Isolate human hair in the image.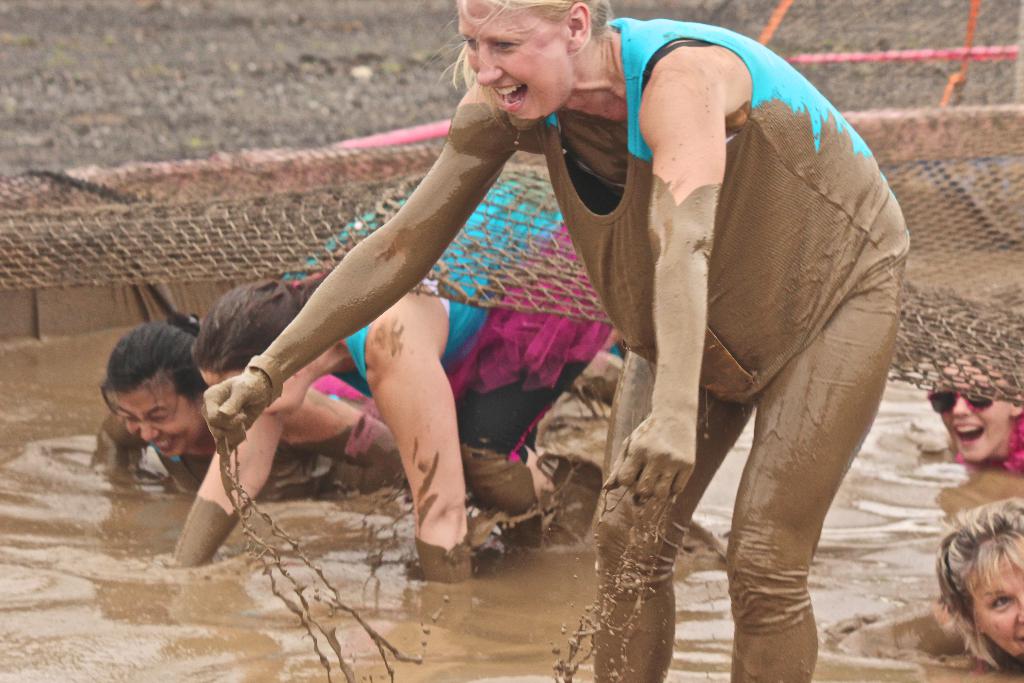
Isolated region: x1=183, y1=272, x2=342, y2=381.
